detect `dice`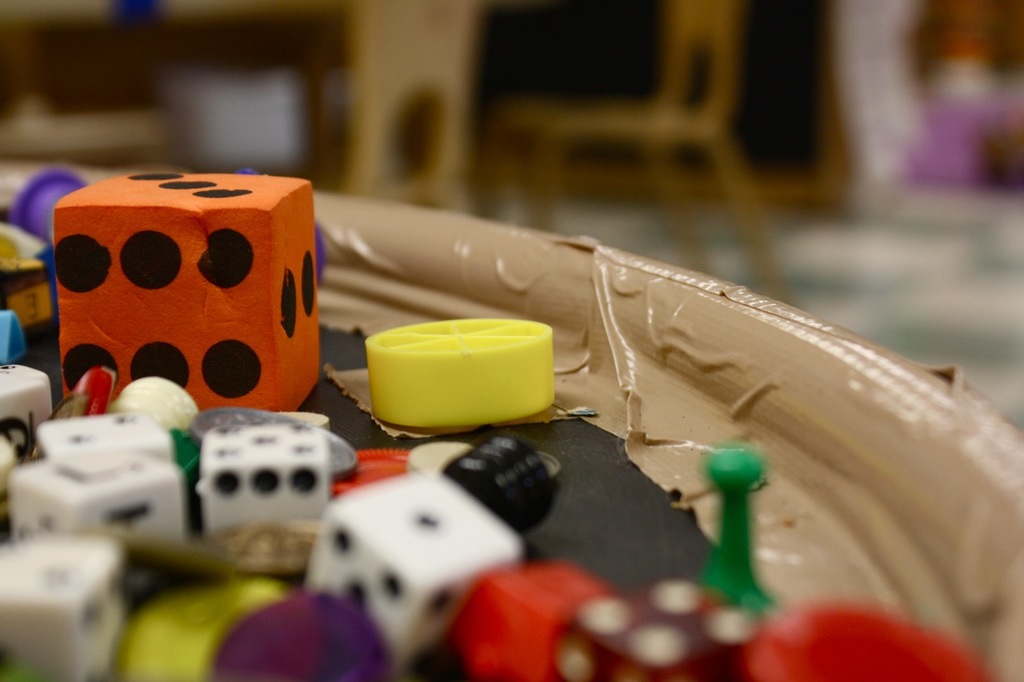
pyautogui.locateOnScreen(58, 173, 324, 415)
